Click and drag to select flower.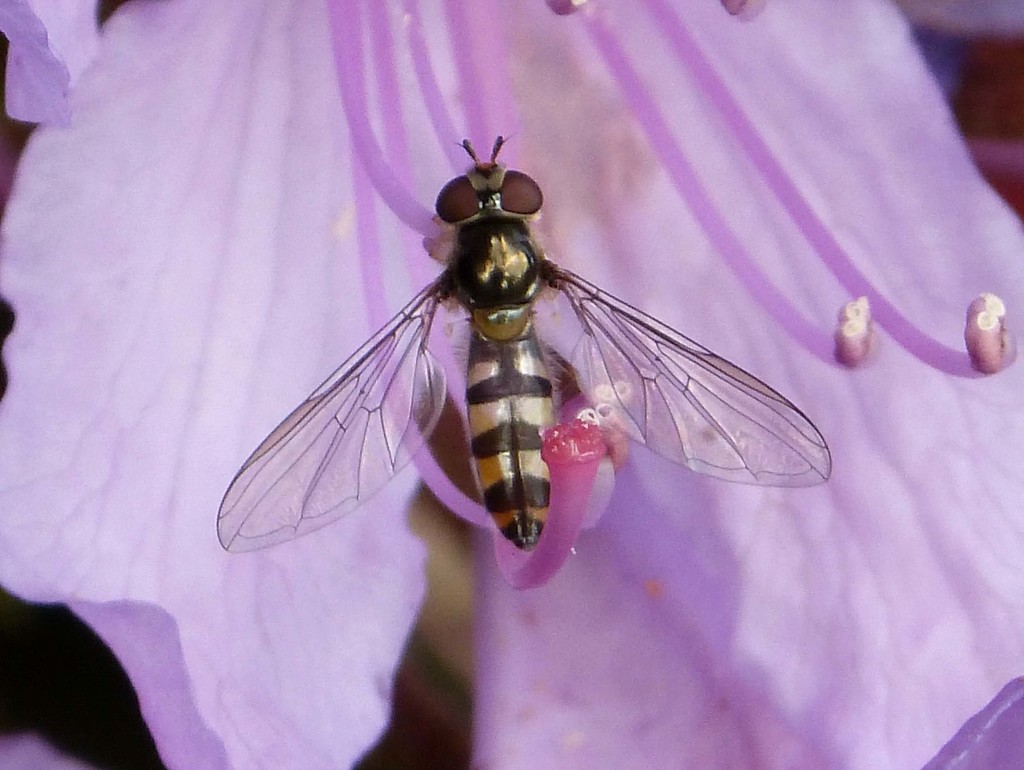
Selection: crop(0, 15, 1023, 769).
